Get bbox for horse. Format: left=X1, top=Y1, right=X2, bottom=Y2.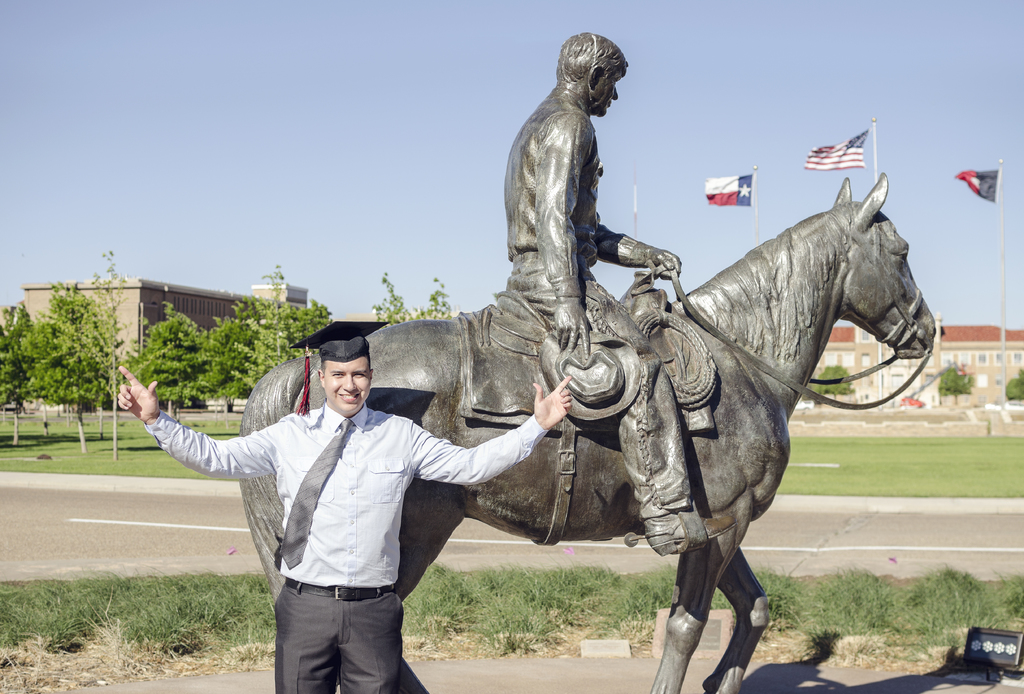
left=237, top=170, right=946, bottom=688.
